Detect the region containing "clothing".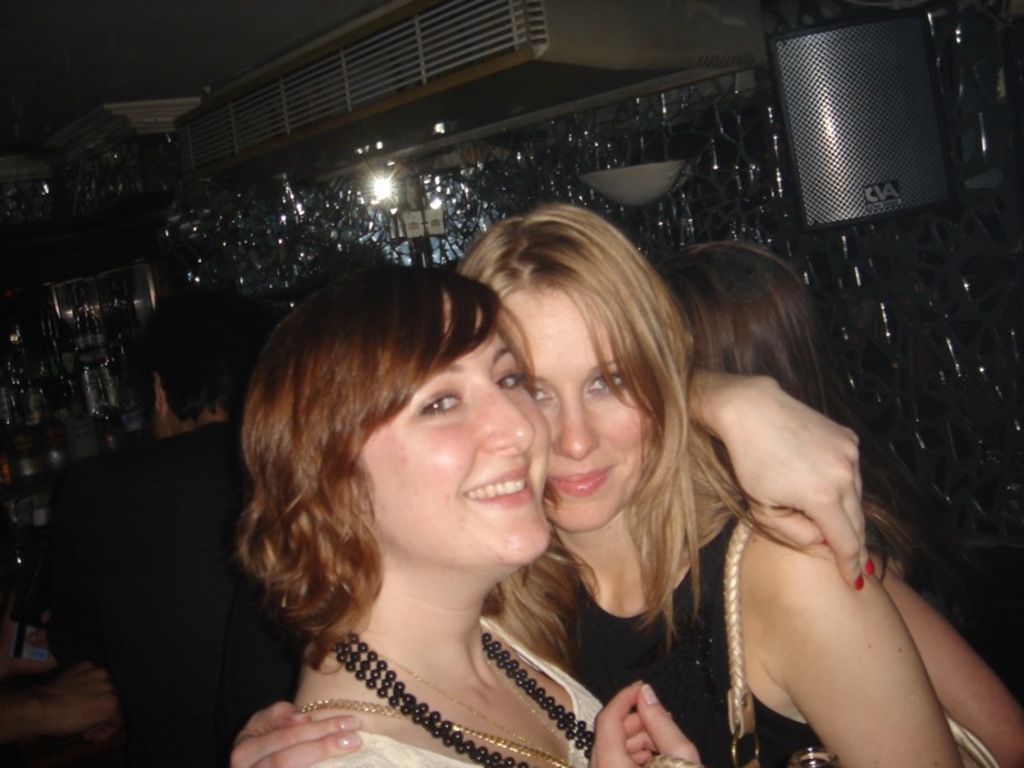
rect(552, 490, 826, 767).
